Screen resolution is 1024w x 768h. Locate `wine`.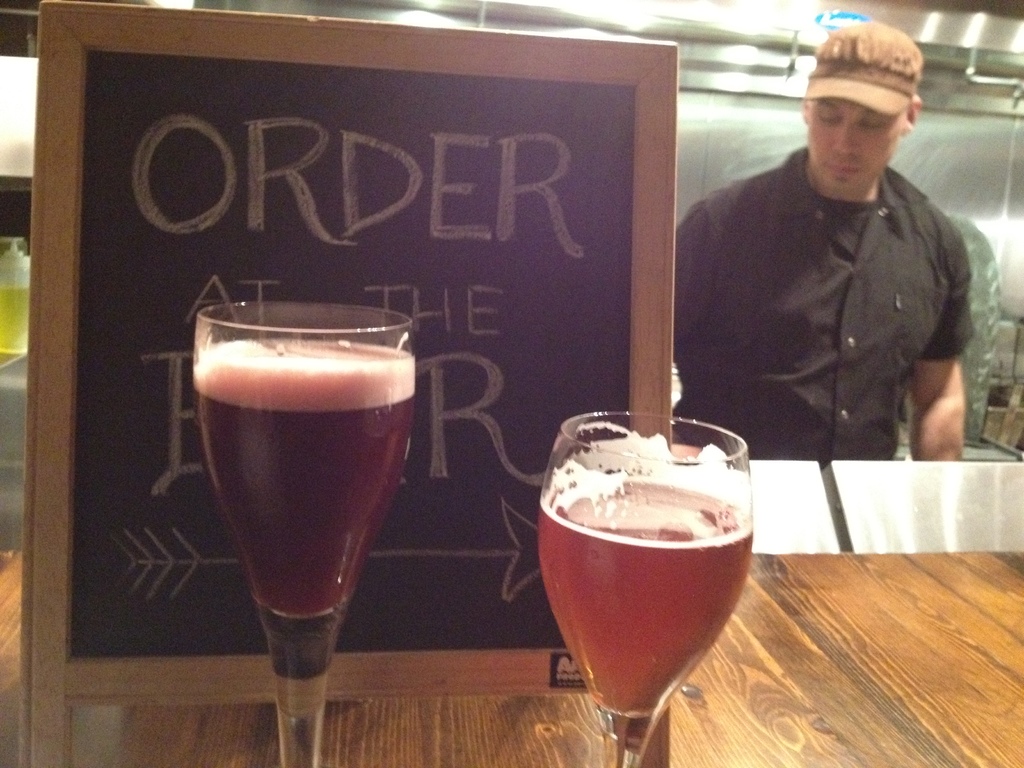
pyautogui.locateOnScreen(188, 387, 427, 620).
